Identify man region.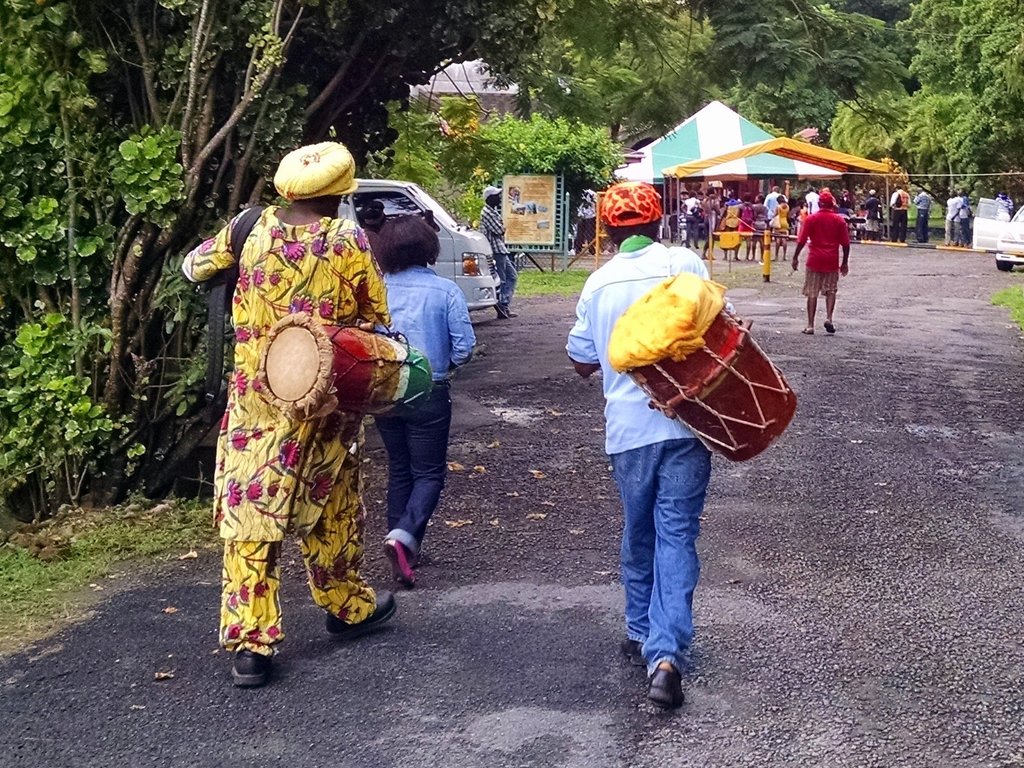
Region: <bbox>182, 140, 394, 688</bbox>.
